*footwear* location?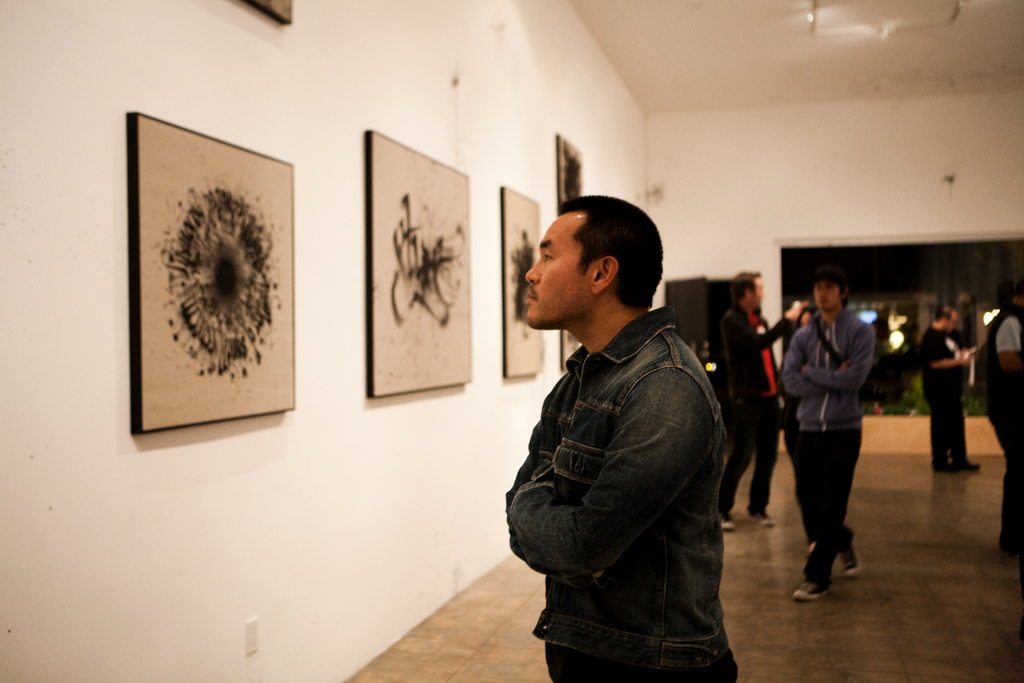
934/457/959/468
